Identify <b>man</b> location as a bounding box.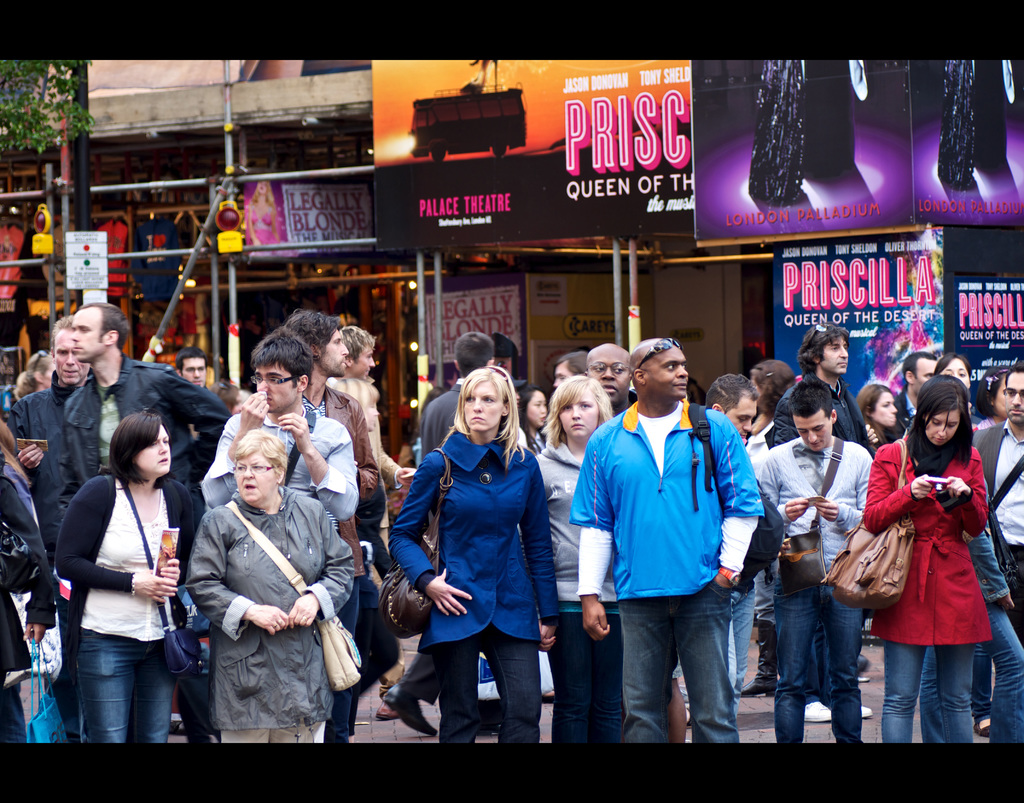
crop(199, 331, 360, 532).
